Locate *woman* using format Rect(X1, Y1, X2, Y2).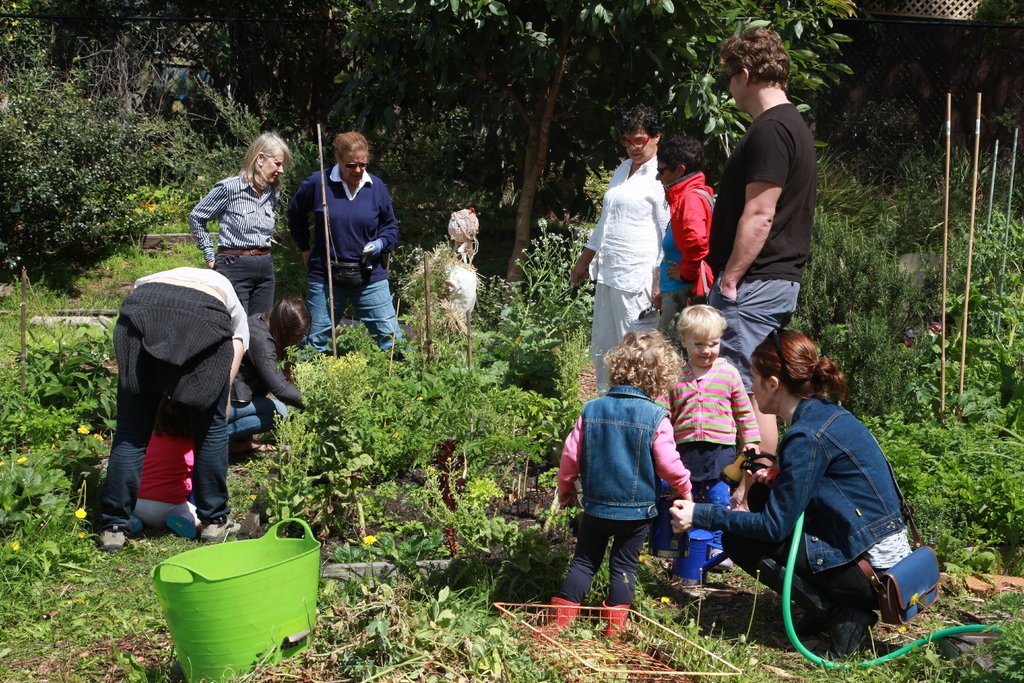
Rect(186, 129, 291, 311).
